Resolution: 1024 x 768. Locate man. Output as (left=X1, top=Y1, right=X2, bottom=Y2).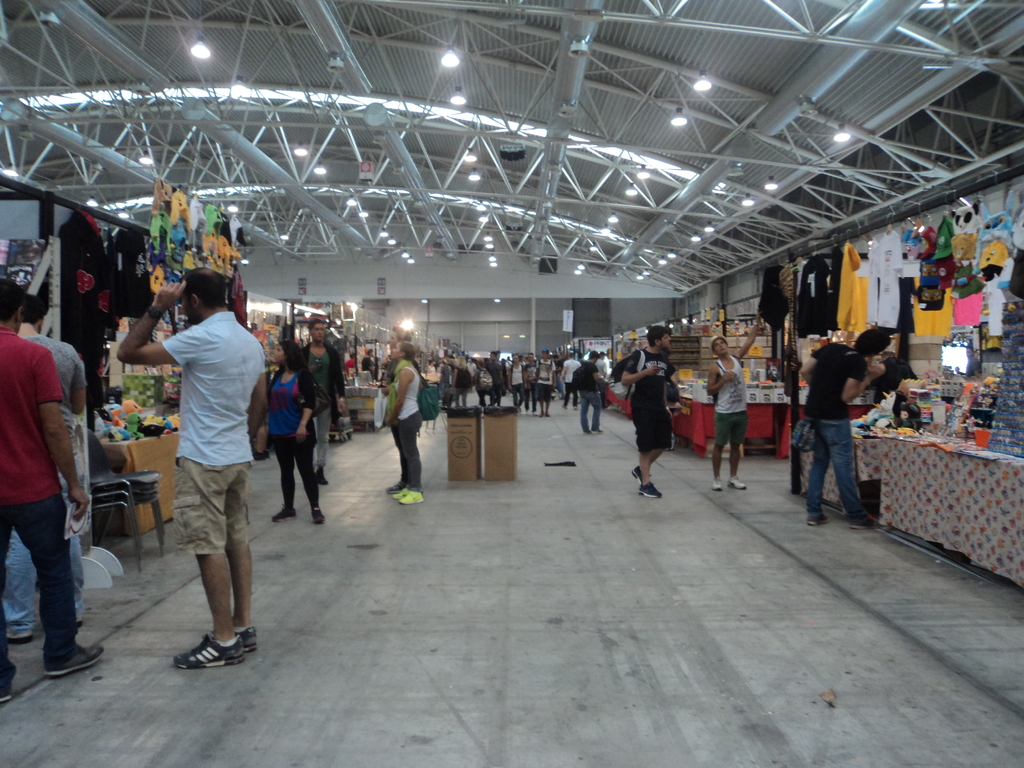
(left=118, top=244, right=261, bottom=691).
